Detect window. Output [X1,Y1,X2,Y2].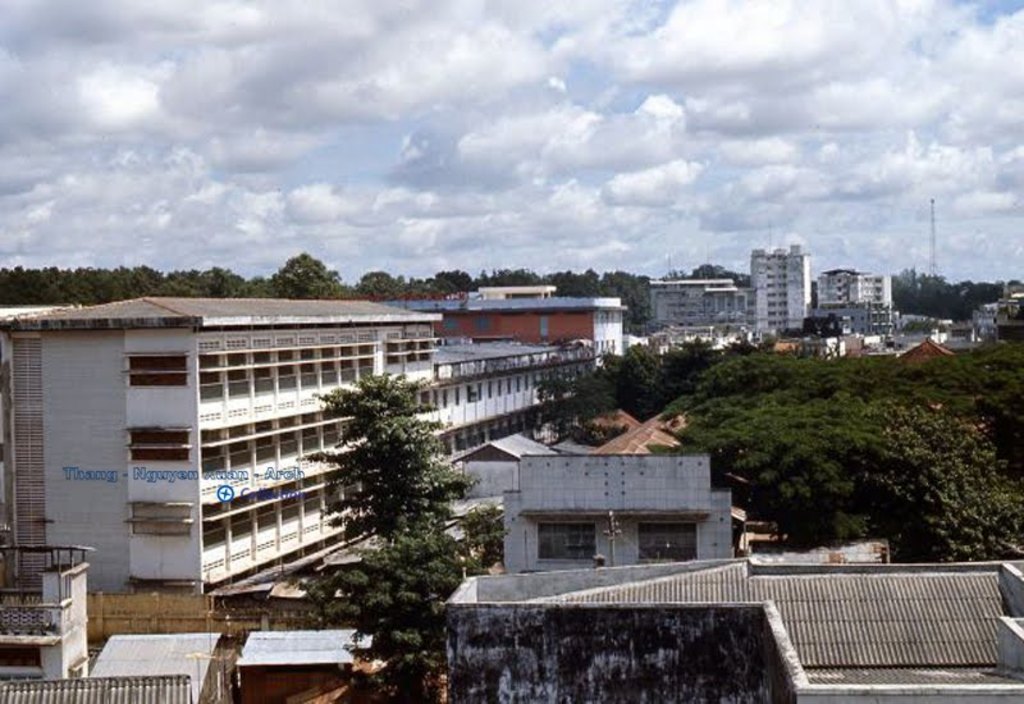
[540,524,595,558].
